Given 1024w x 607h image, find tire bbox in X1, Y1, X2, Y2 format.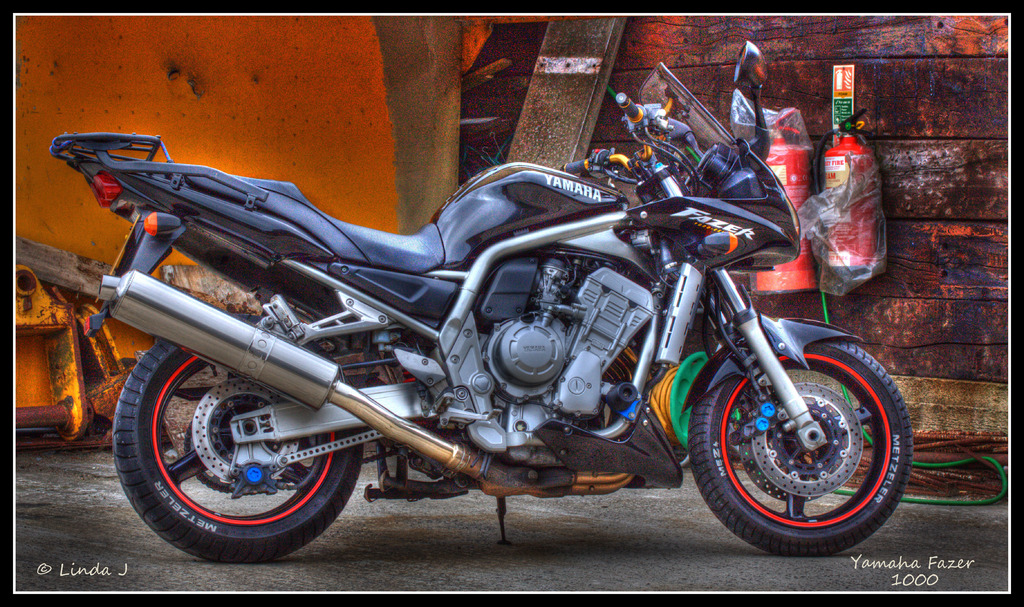
687, 340, 920, 558.
